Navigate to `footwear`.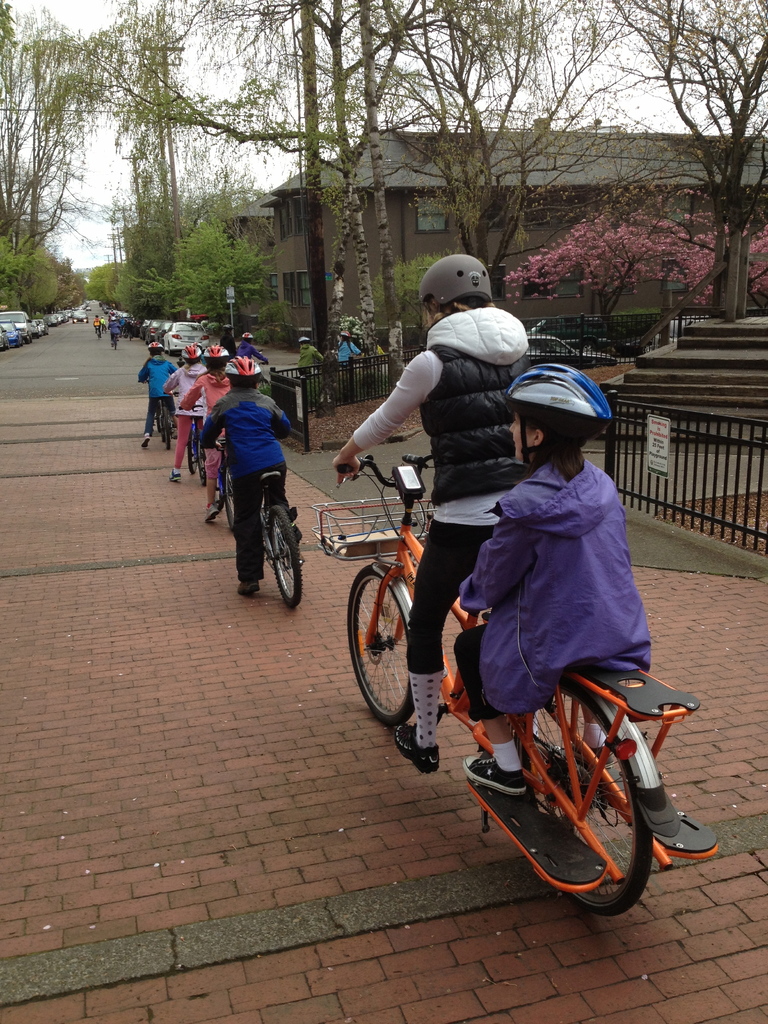
Navigation target: Rect(394, 723, 446, 772).
